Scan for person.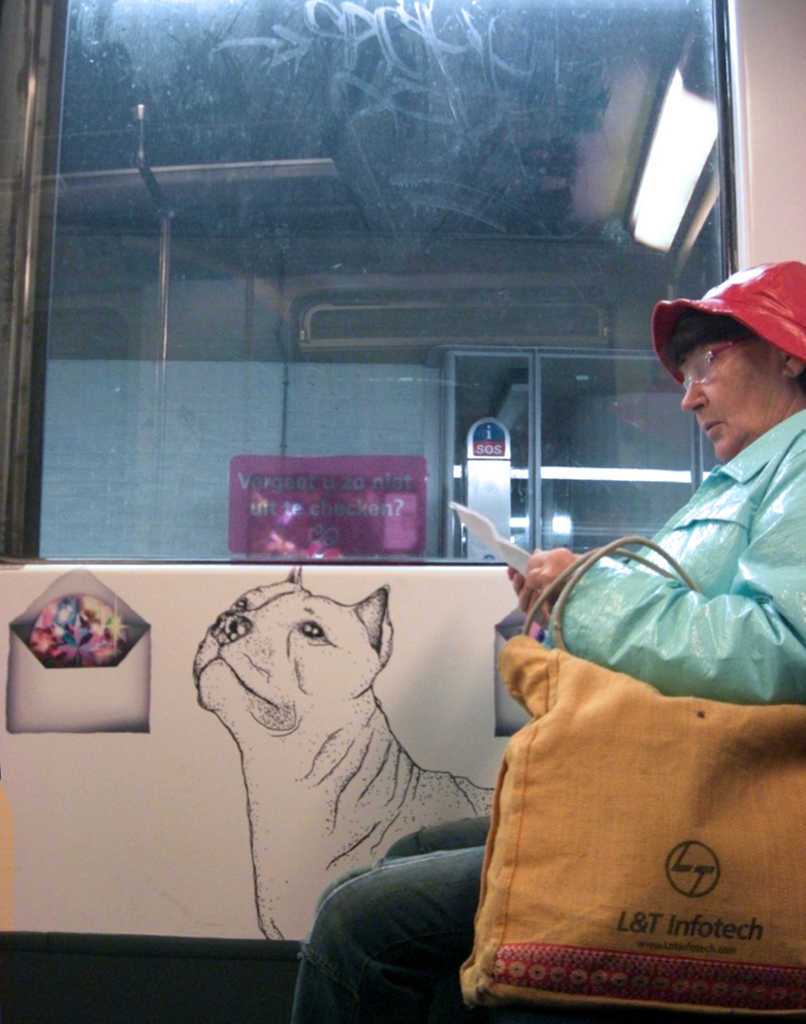
Scan result: (227, 214, 805, 1023).
